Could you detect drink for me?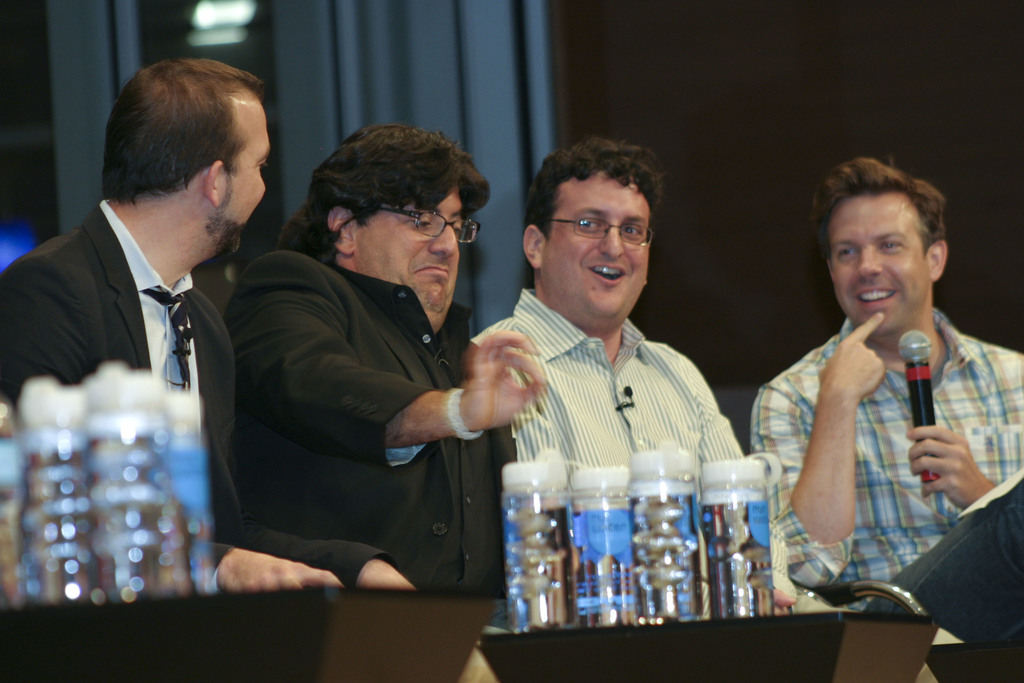
Detection result: [502, 496, 575, 632].
